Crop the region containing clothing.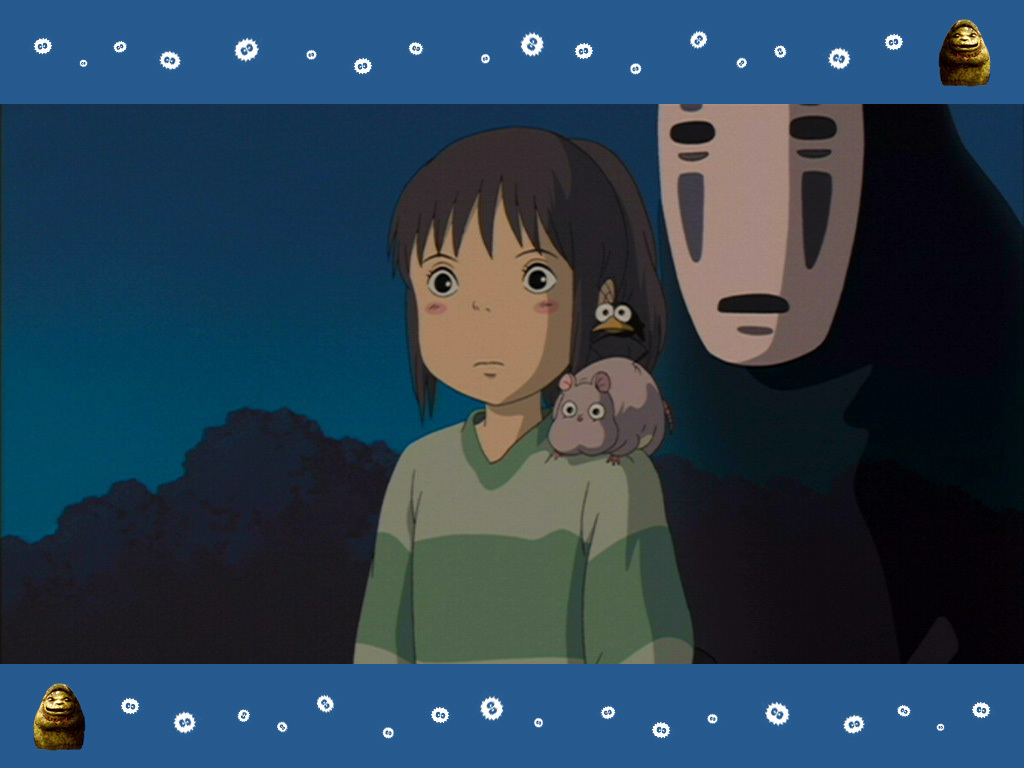
Crop region: bbox=[352, 406, 693, 667].
